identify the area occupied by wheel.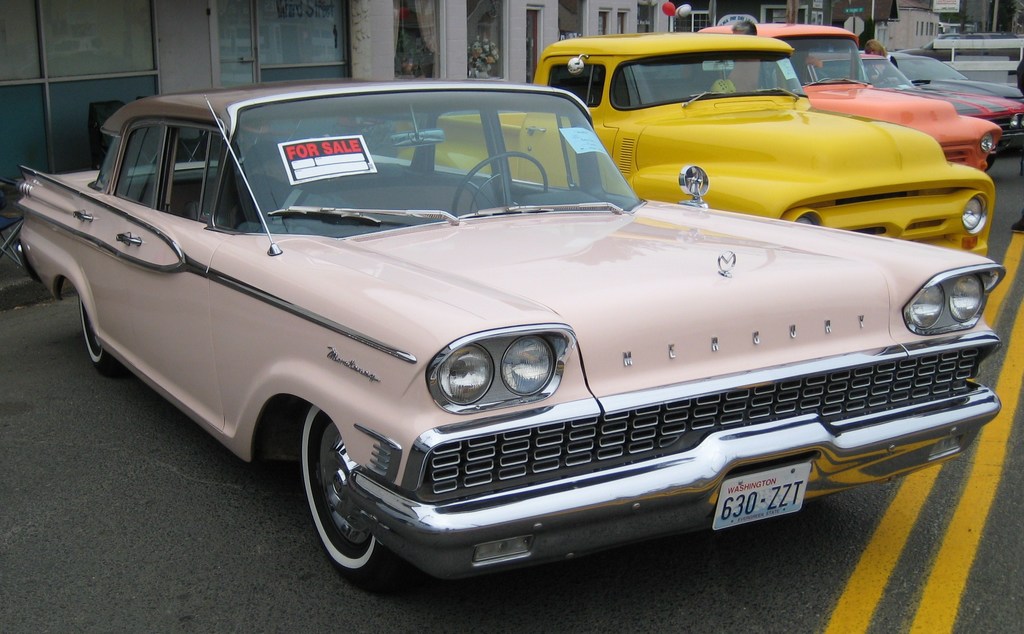
Area: crop(295, 402, 412, 591).
